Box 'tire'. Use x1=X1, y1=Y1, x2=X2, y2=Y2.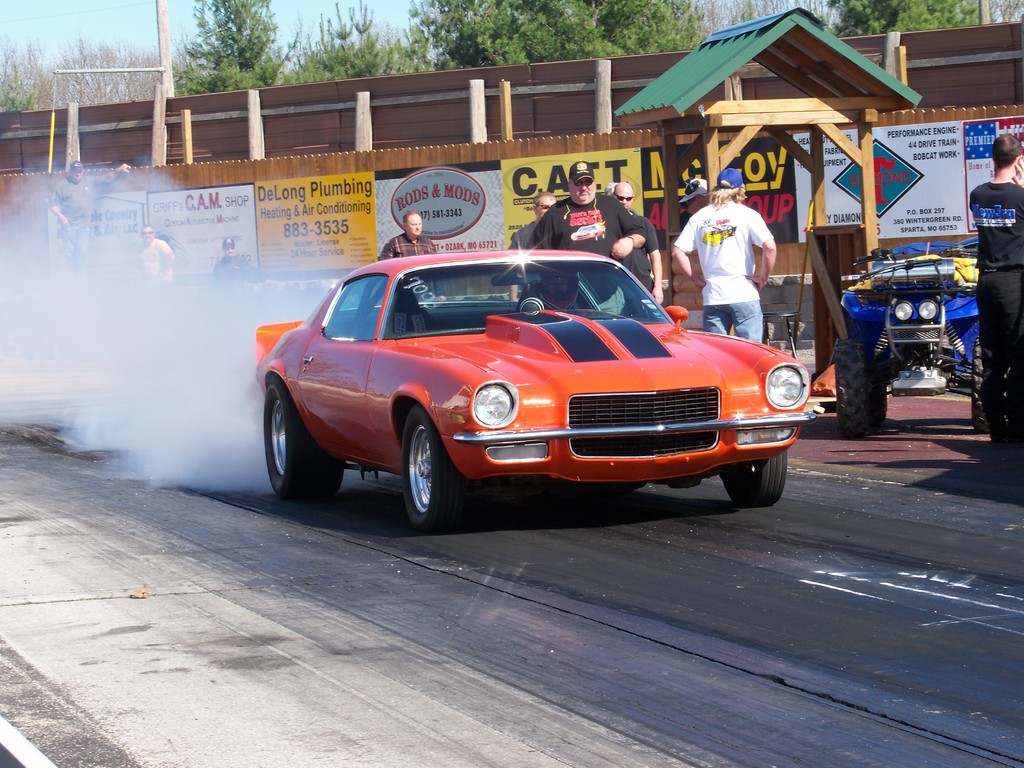
x1=397, y1=403, x2=461, y2=522.
